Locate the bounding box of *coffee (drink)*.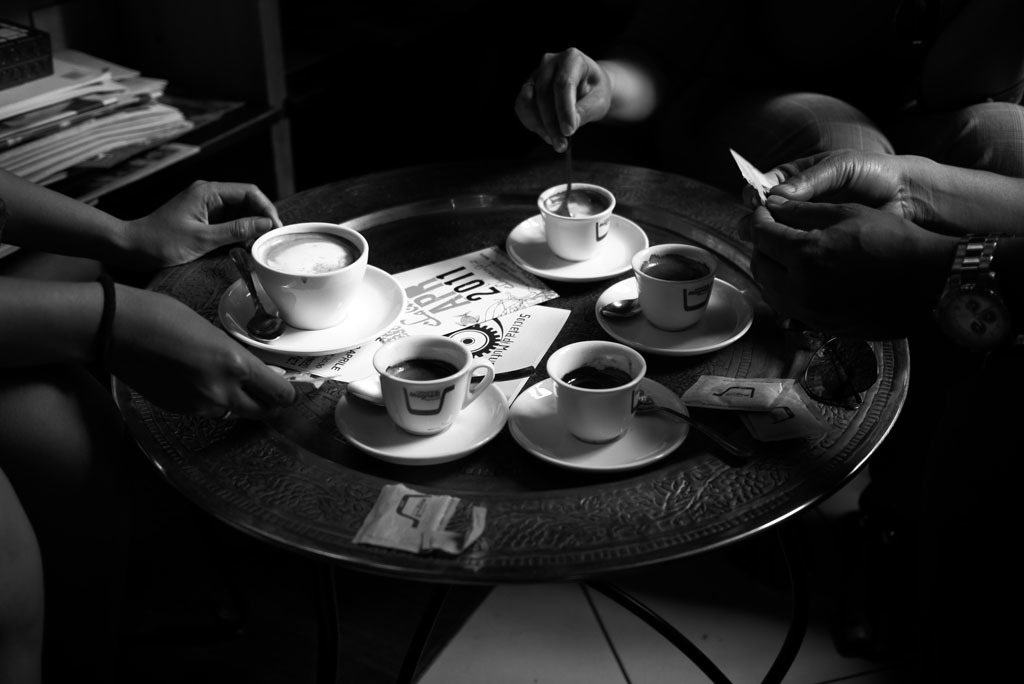
Bounding box: {"left": 637, "top": 255, "right": 719, "bottom": 289}.
